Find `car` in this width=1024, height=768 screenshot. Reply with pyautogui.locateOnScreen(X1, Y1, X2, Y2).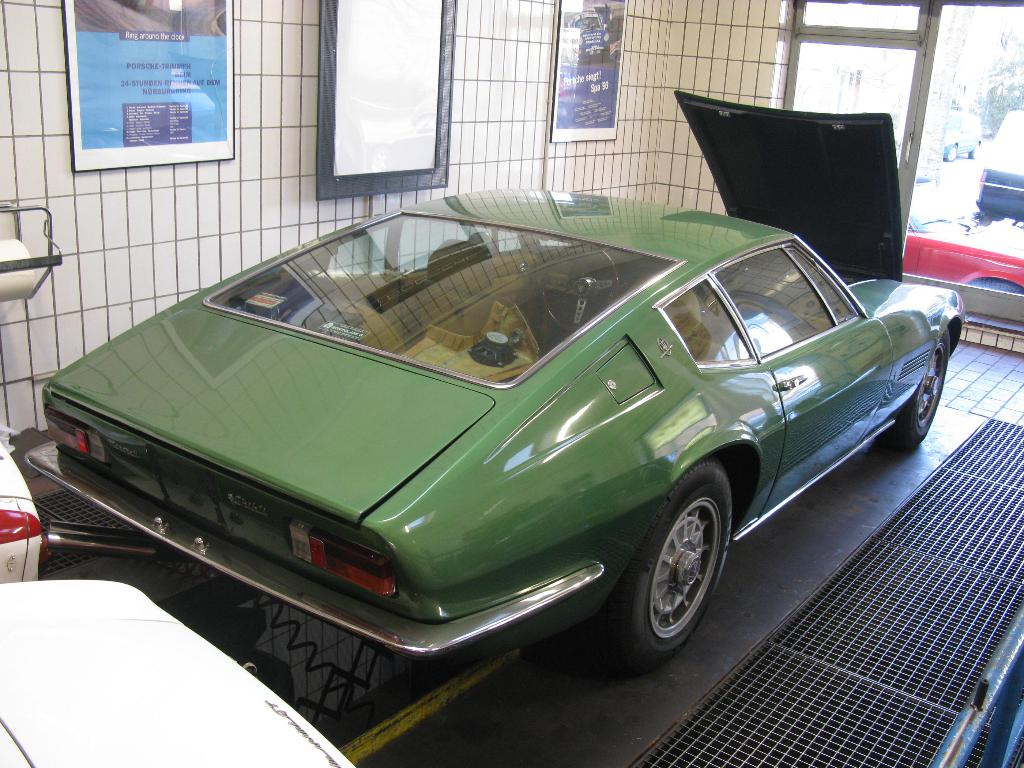
pyautogui.locateOnScreen(935, 109, 993, 159).
